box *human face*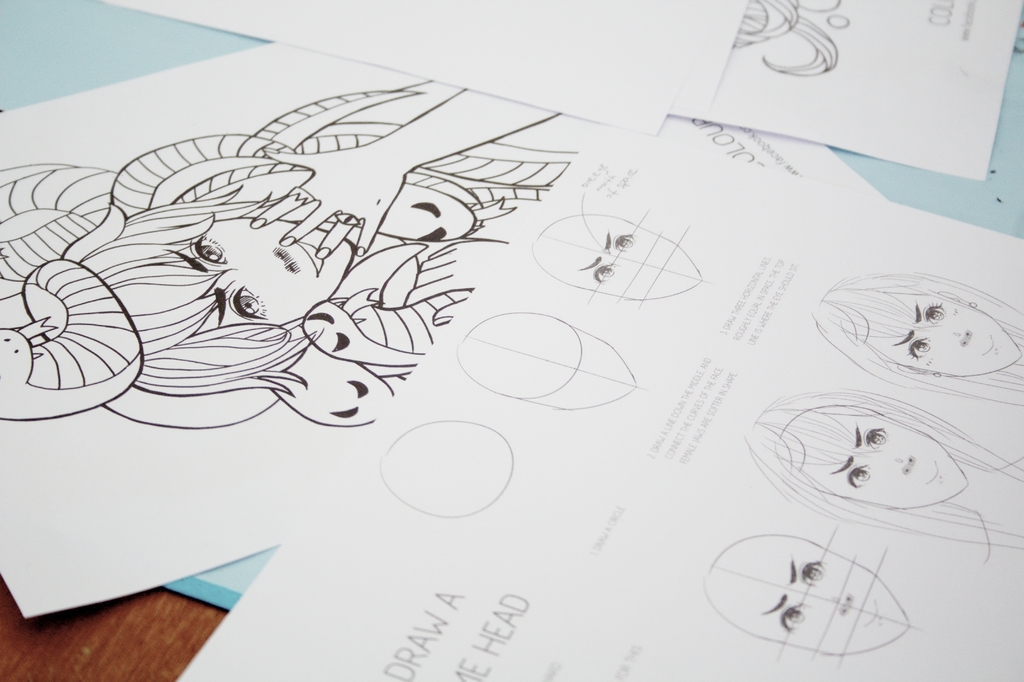
x1=530, y1=219, x2=700, y2=303
